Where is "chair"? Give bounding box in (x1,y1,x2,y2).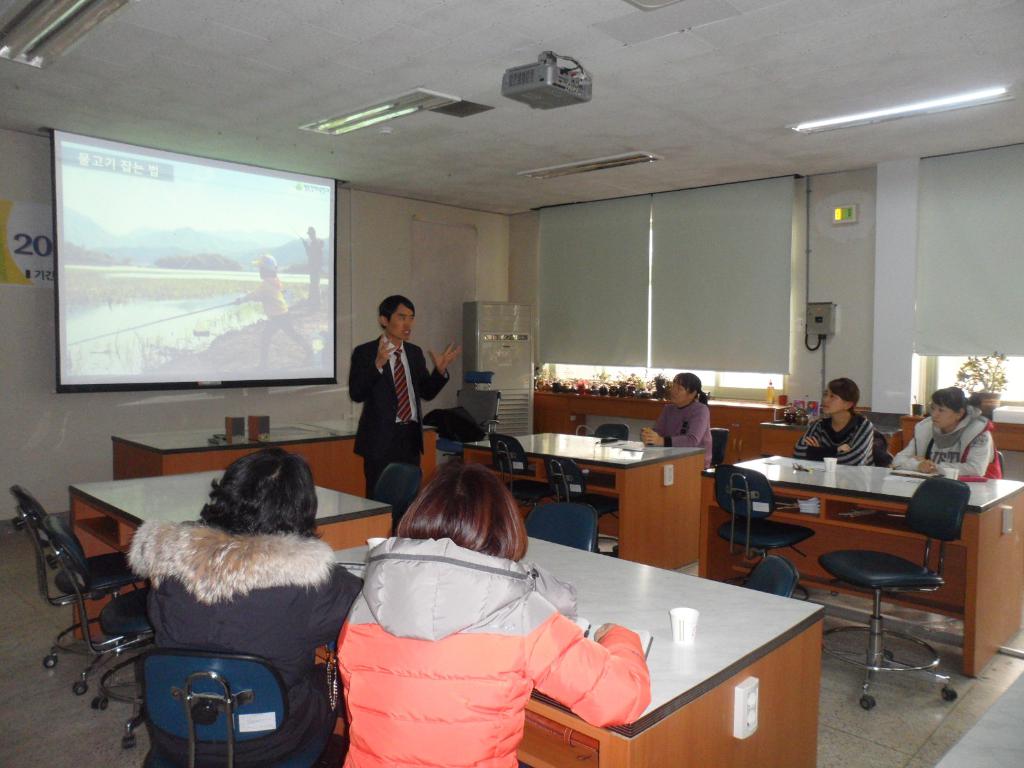
(527,499,599,554).
